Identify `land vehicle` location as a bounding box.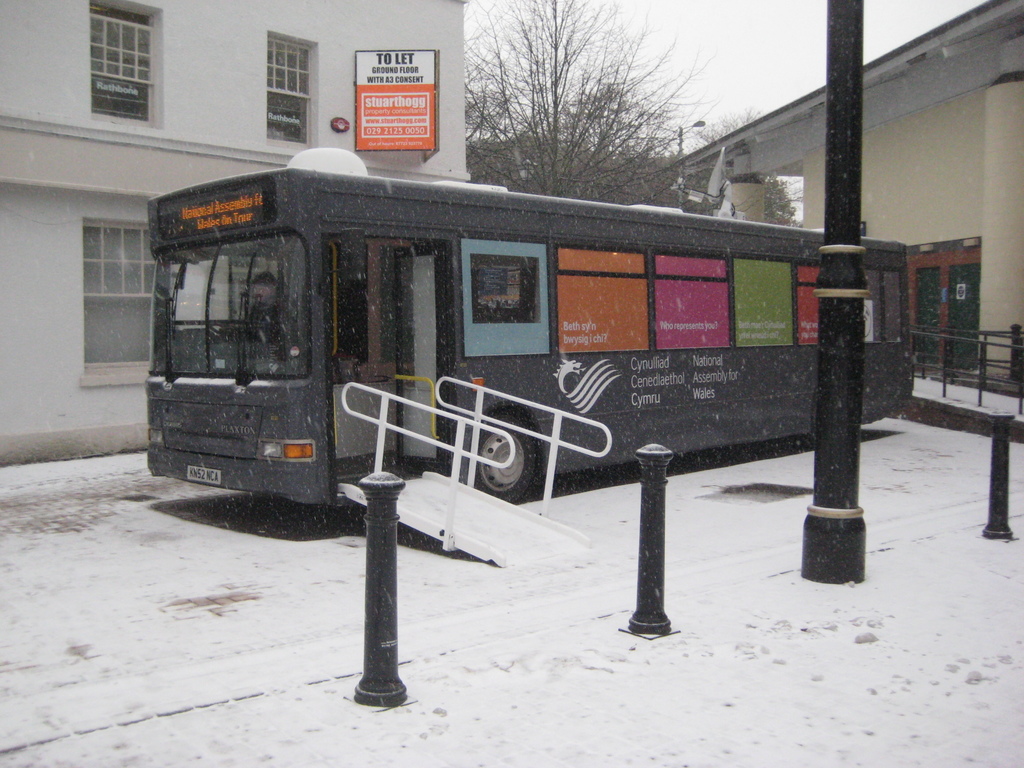
139 156 907 534.
